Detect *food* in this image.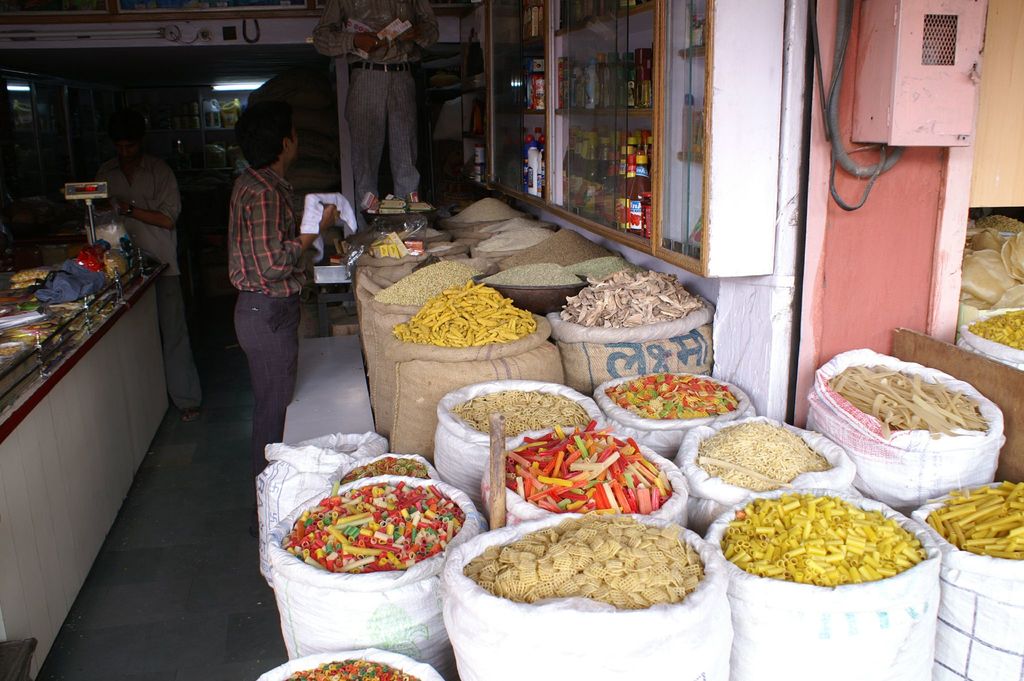
Detection: Rect(447, 388, 587, 435).
